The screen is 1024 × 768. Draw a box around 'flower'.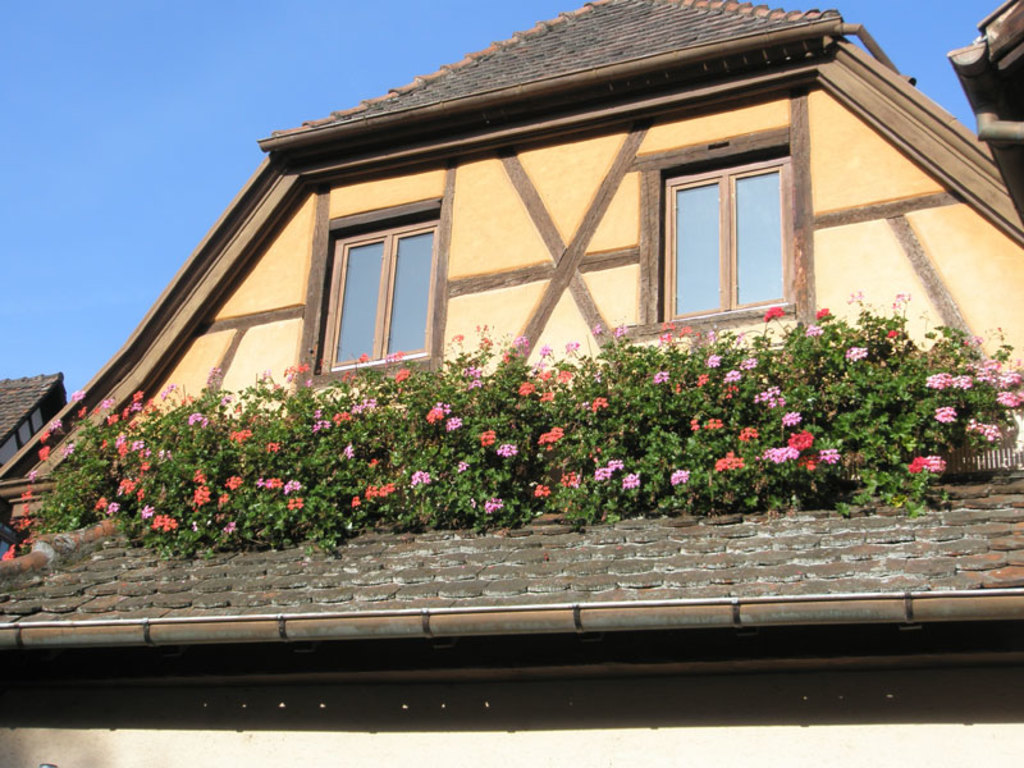
box=[535, 366, 553, 383].
